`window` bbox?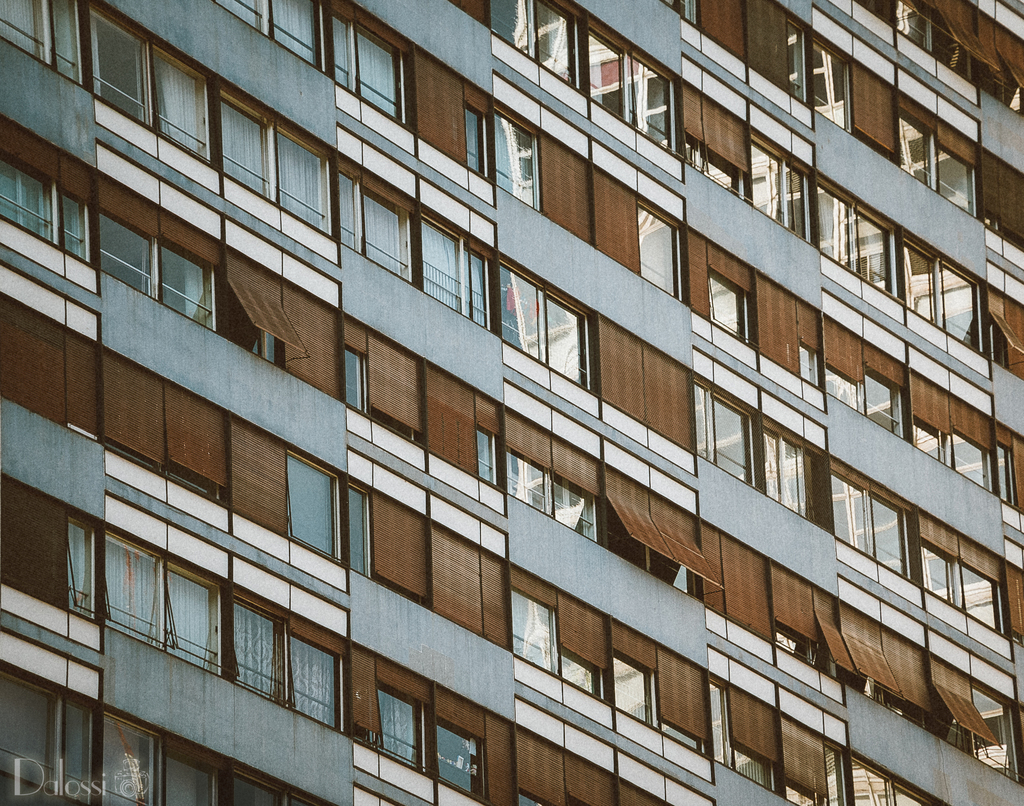
0, 470, 104, 653
